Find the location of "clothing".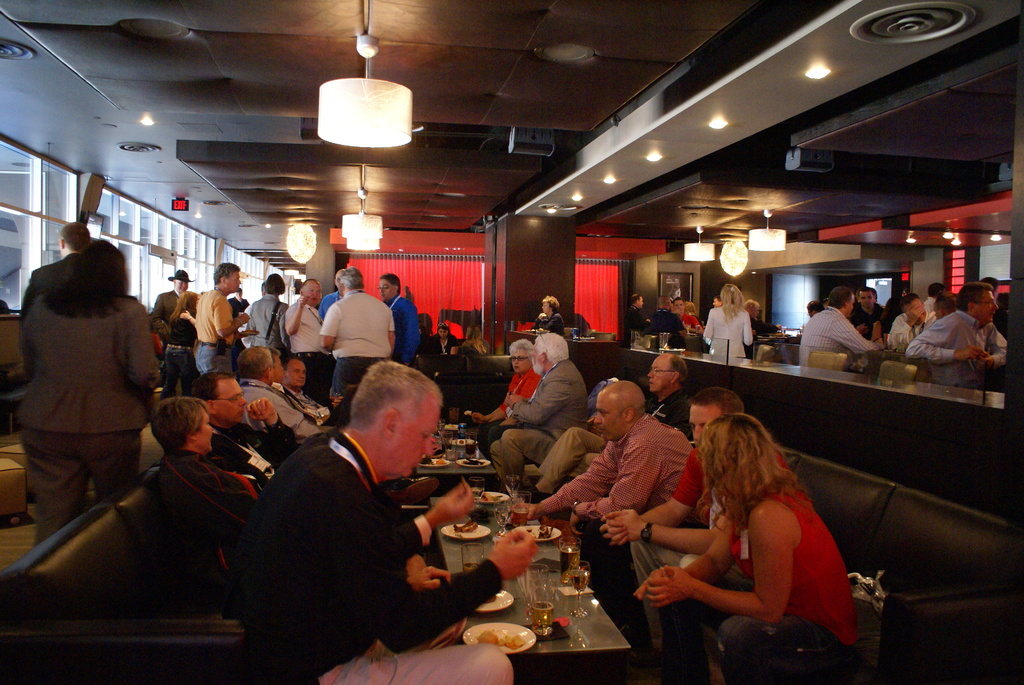
Location: x1=209, y1=421, x2=289, y2=497.
